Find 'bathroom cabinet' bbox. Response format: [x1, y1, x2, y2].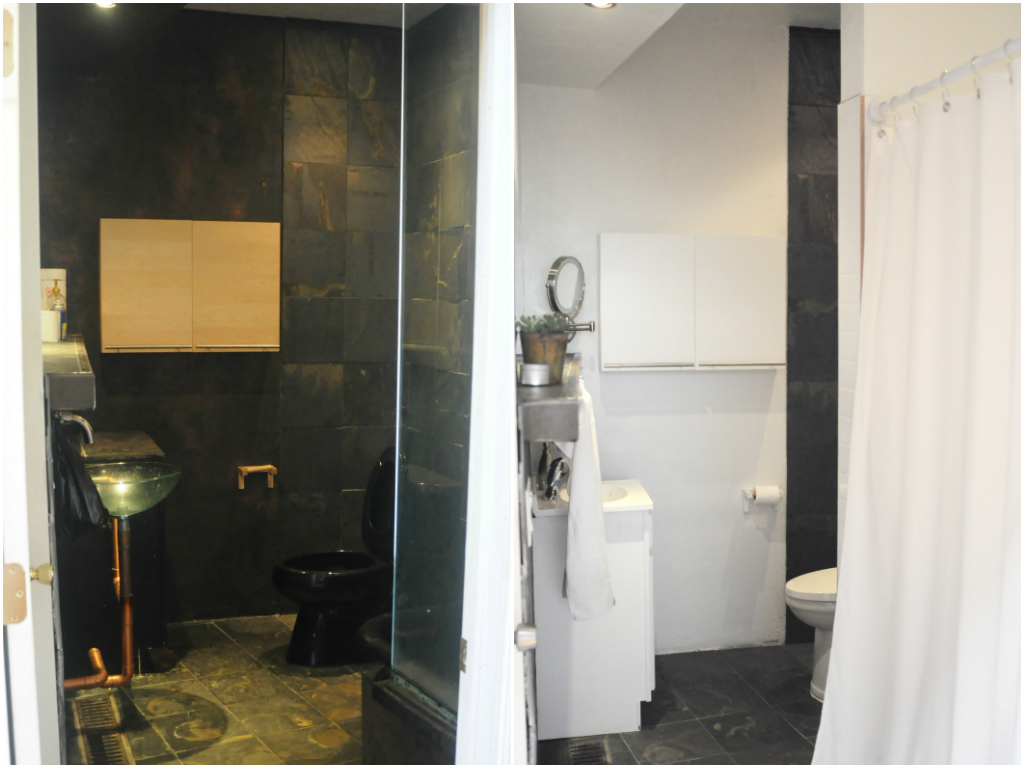
[527, 467, 686, 745].
